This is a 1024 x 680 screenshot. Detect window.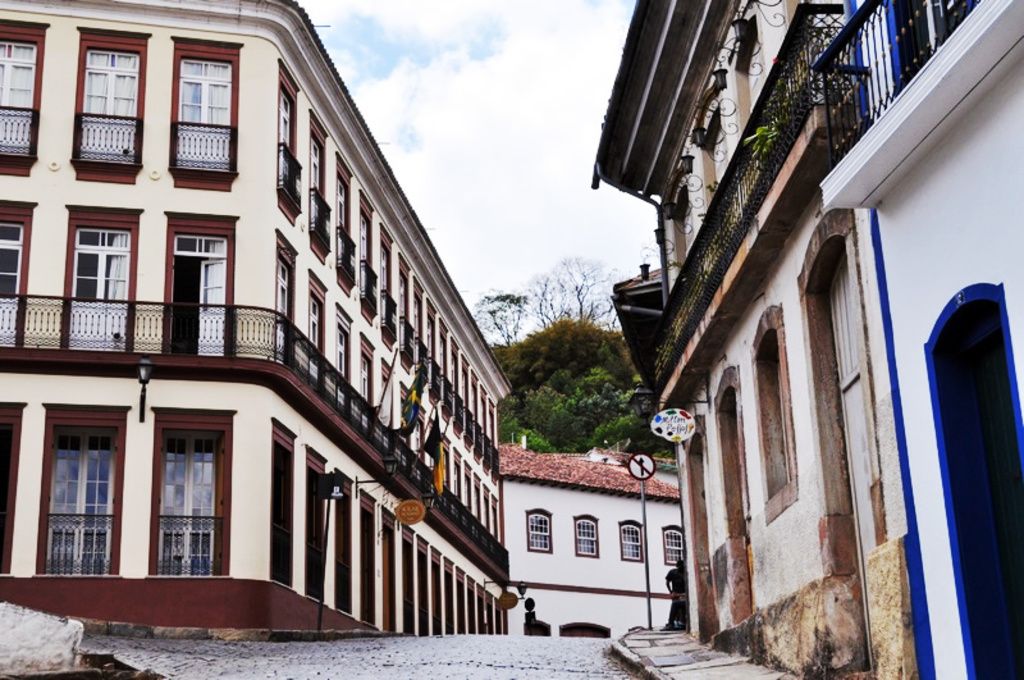
rect(156, 419, 221, 578).
